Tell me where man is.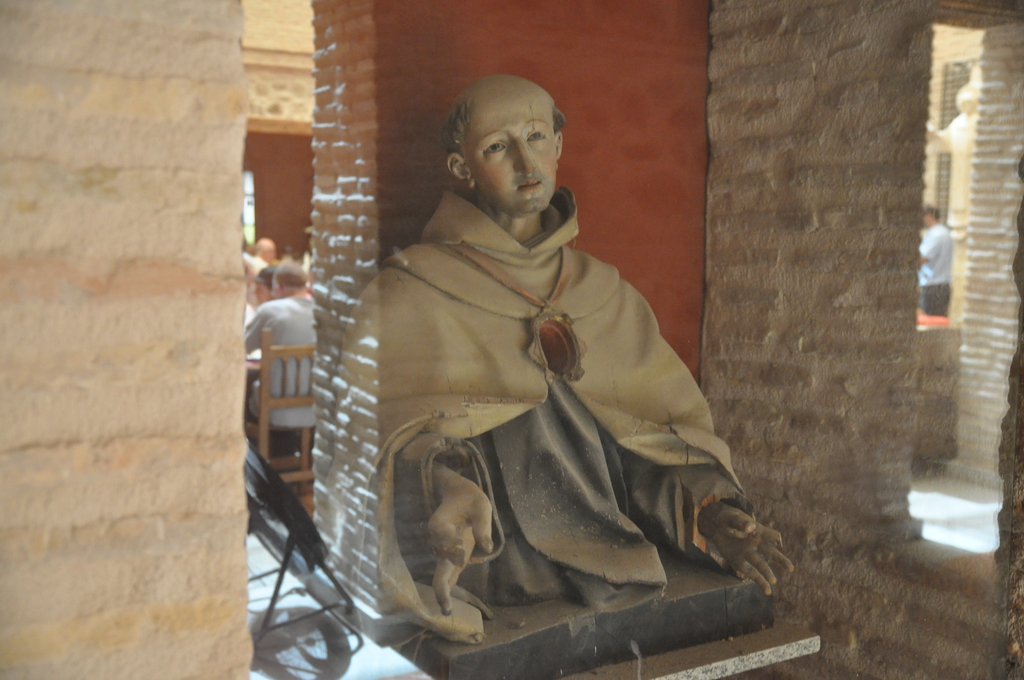
man is at pyautogui.locateOnScreen(307, 77, 780, 671).
